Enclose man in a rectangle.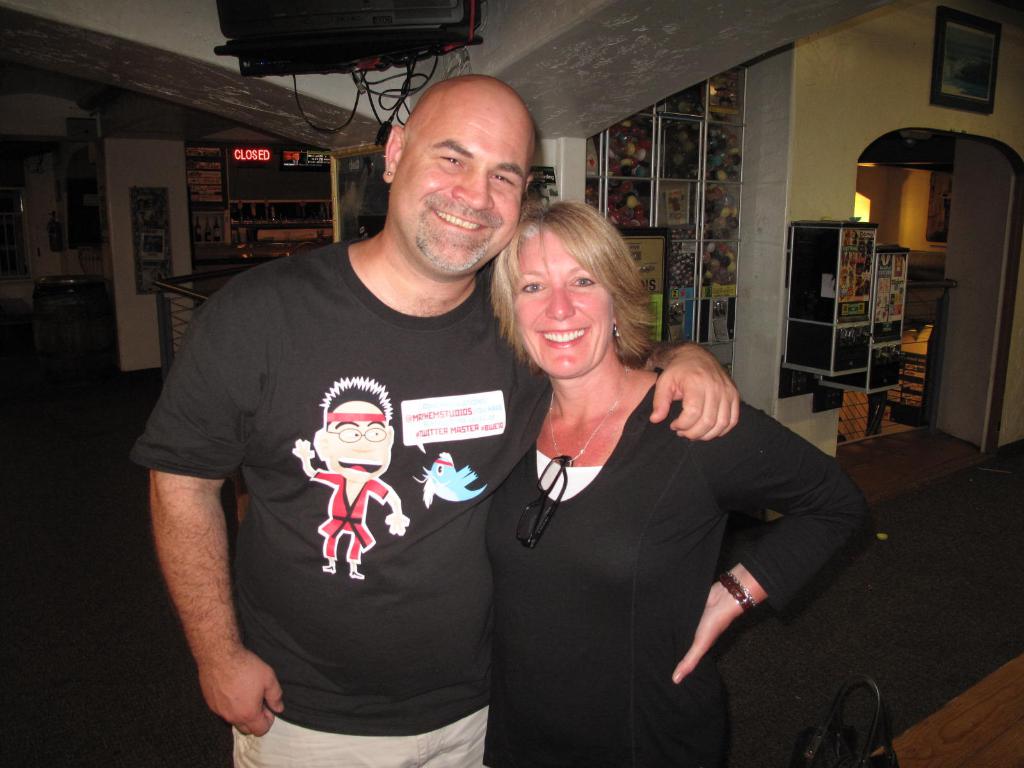
Rect(292, 378, 413, 583).
